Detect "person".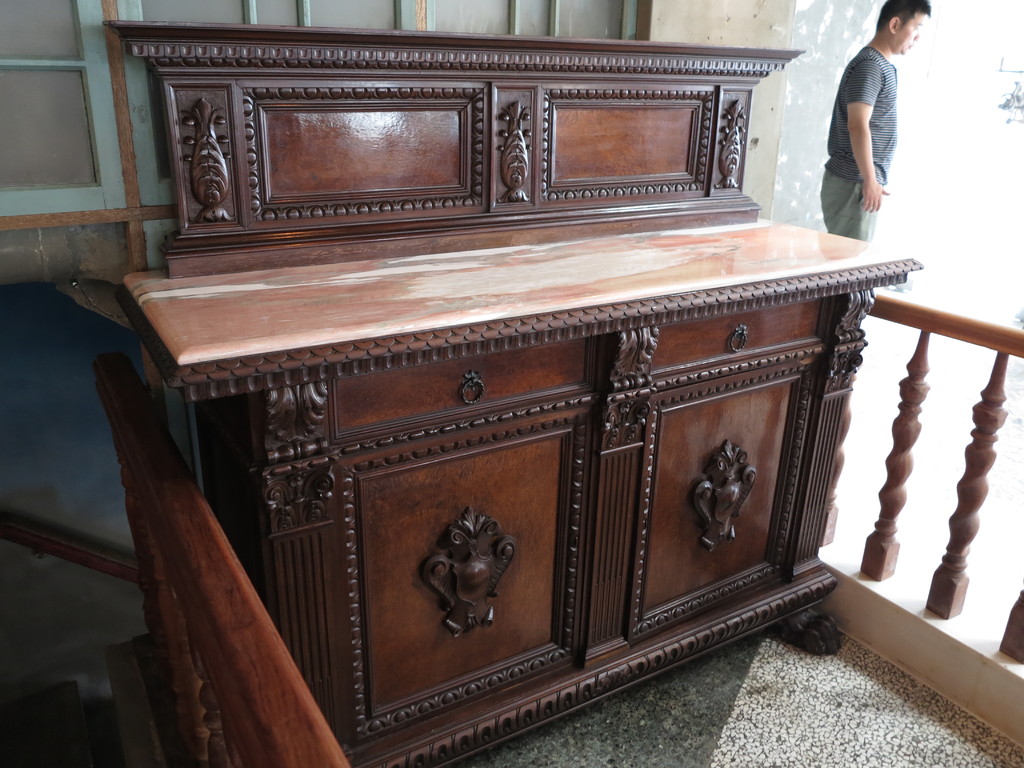
Detected at (x1=822, y1=0, x2=921, y2=248).
